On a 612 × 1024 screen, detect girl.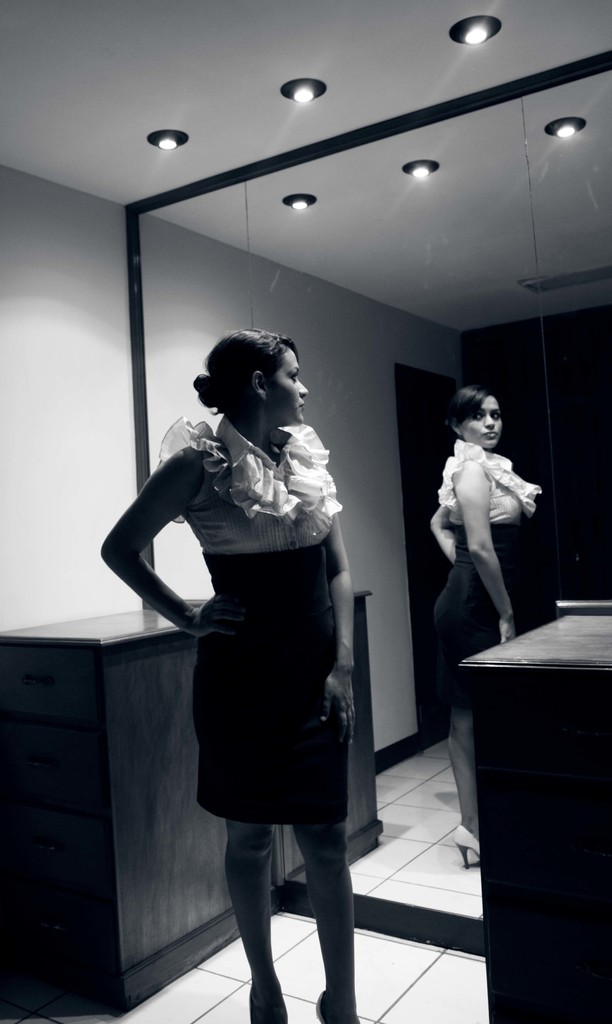
(435,384,551,867).
